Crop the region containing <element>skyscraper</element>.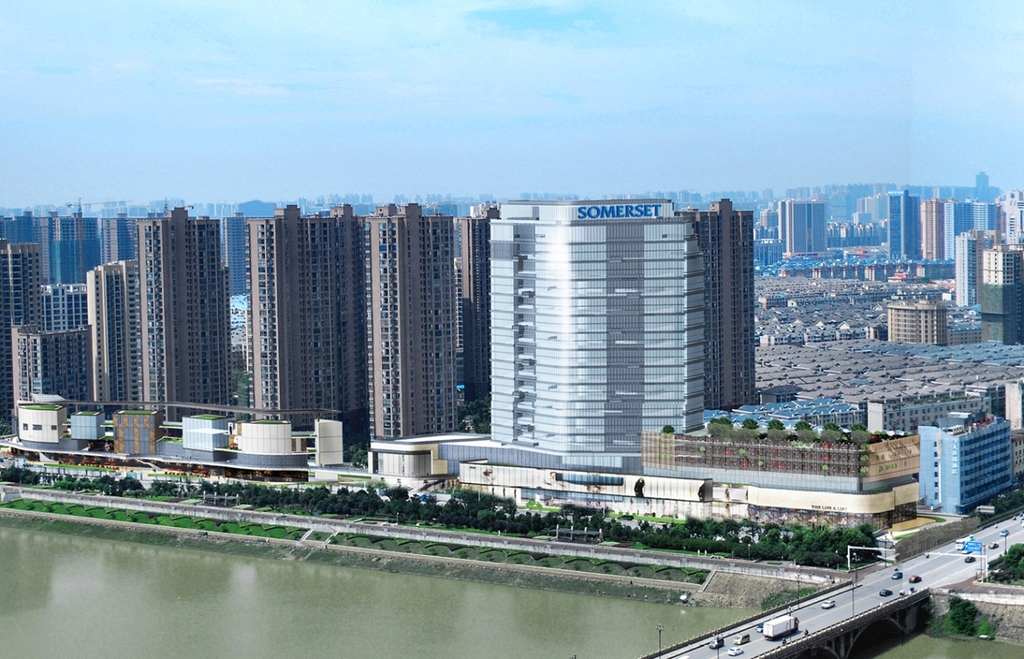
Crop region: [0,244,56,405].
